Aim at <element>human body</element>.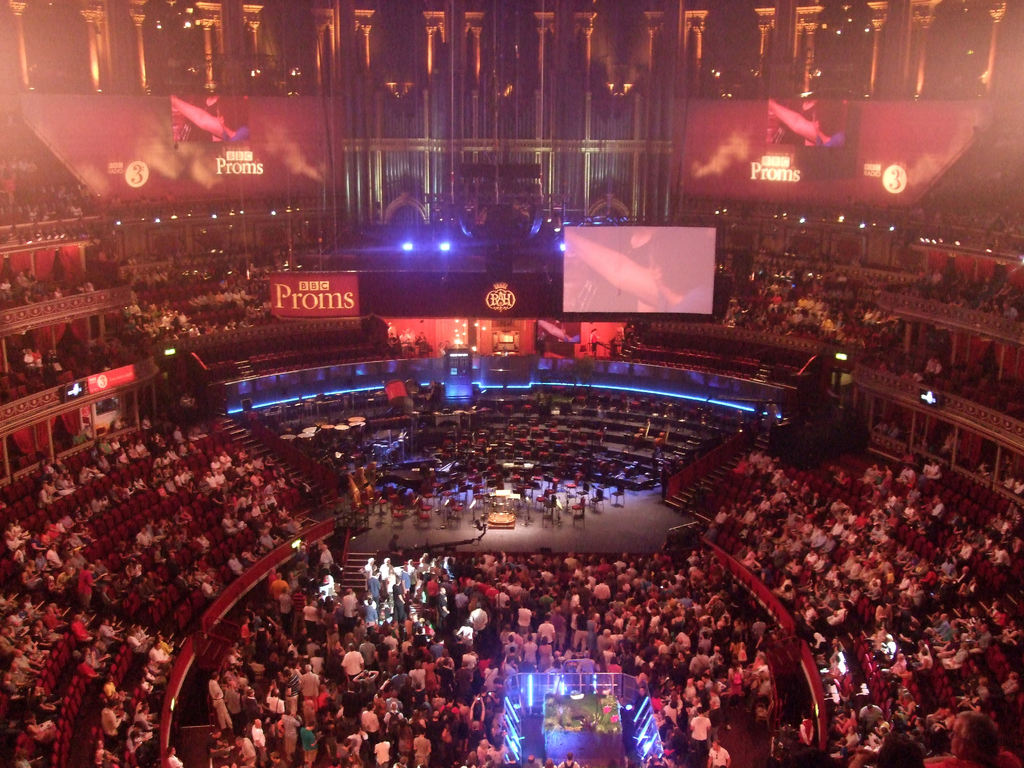
Aimed at BBox(20, 568, 35, 584).
